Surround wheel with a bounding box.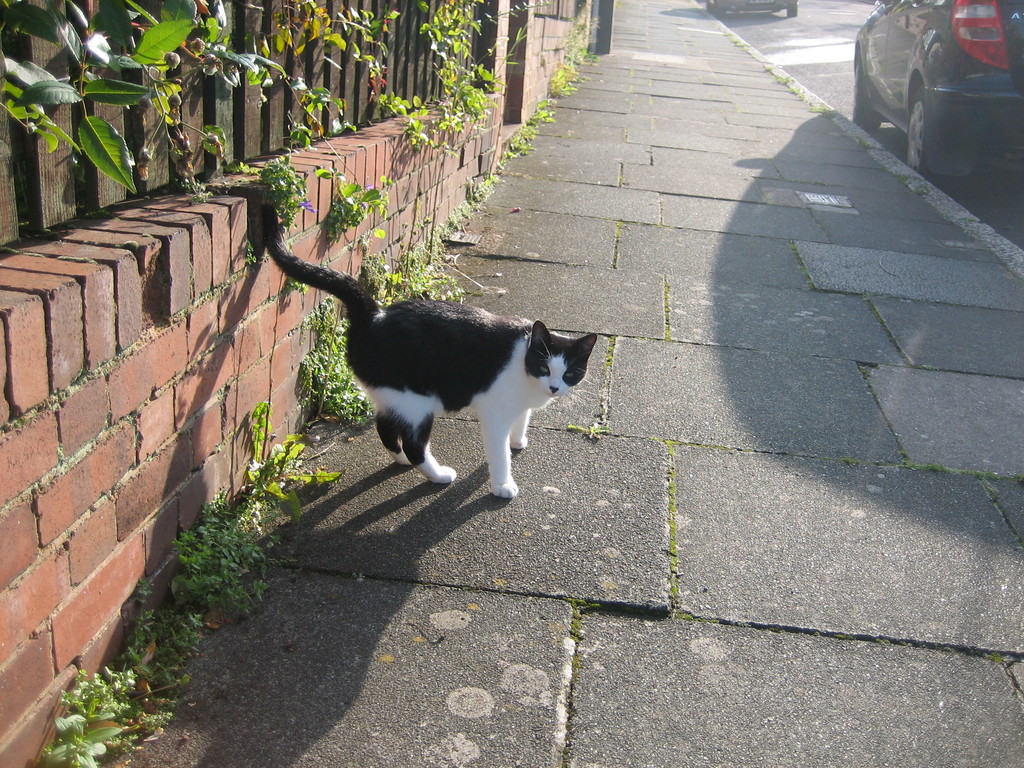
(x1=705, y1=0, x2=725, y2=20).
